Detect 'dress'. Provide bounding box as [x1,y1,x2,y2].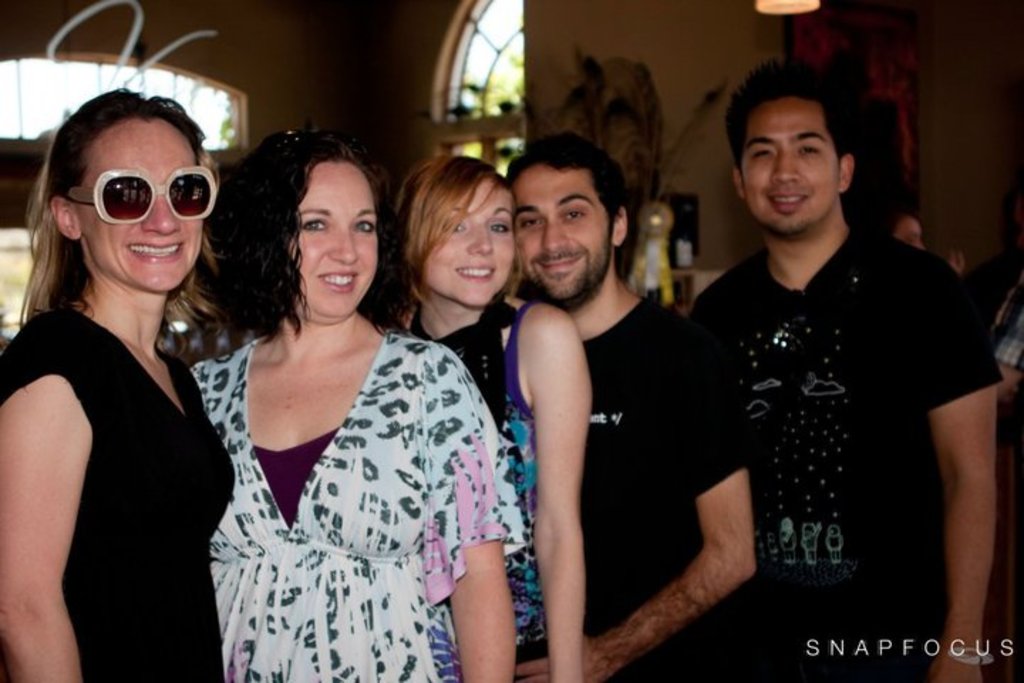
[385,293,538,682].
